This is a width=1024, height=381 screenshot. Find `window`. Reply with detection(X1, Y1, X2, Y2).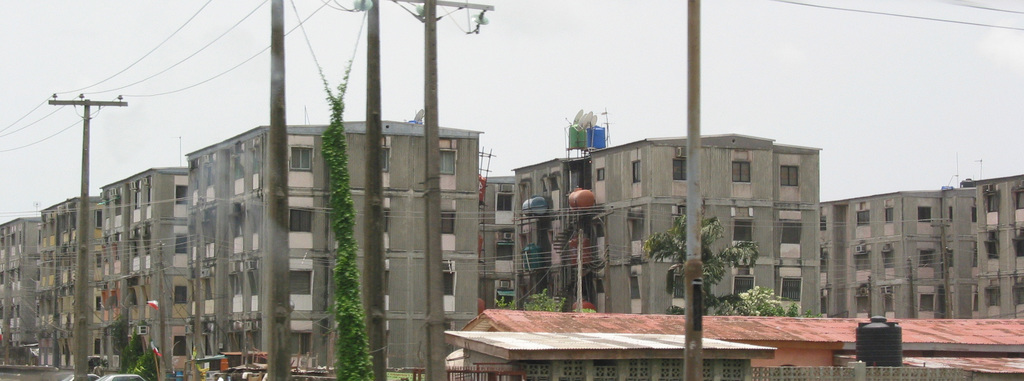
detection(856, 252, 871, 273).
